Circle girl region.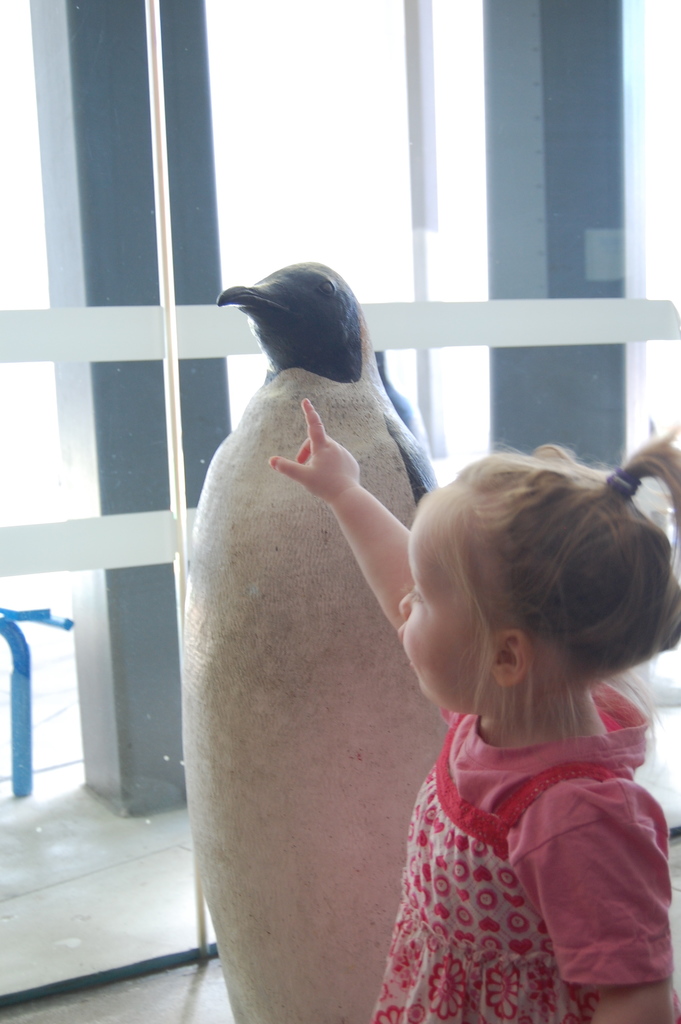
Region: crop(272, 392, 680, 1023).
